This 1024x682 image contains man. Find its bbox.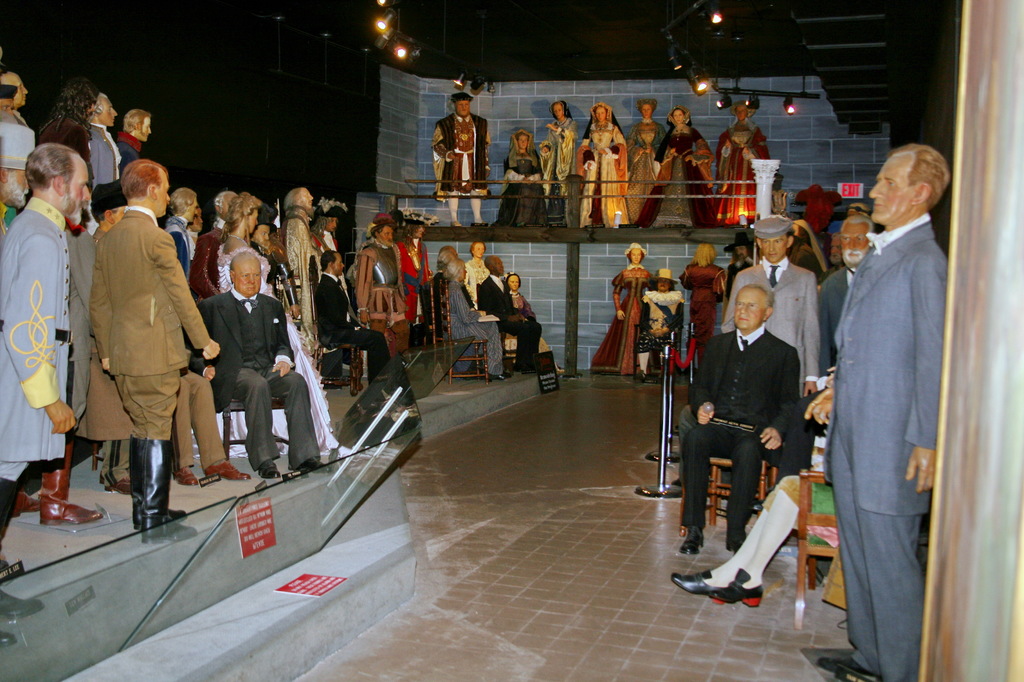
region(278, 186, 321, 355).
